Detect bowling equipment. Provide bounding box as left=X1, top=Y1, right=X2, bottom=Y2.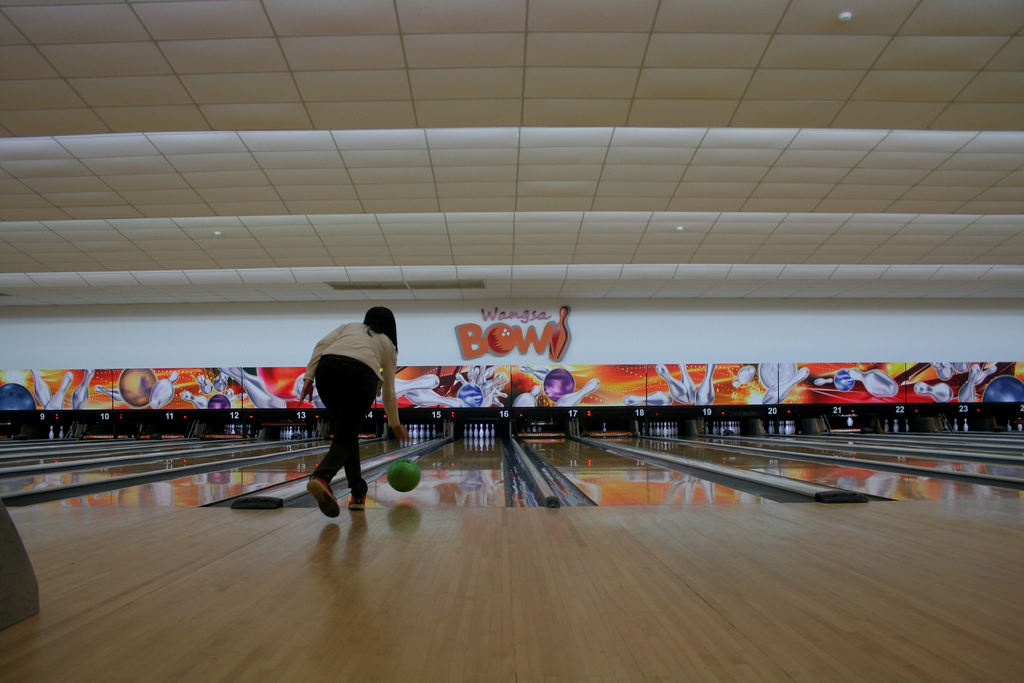
left=911, top=386, right=952, bottom=399.
